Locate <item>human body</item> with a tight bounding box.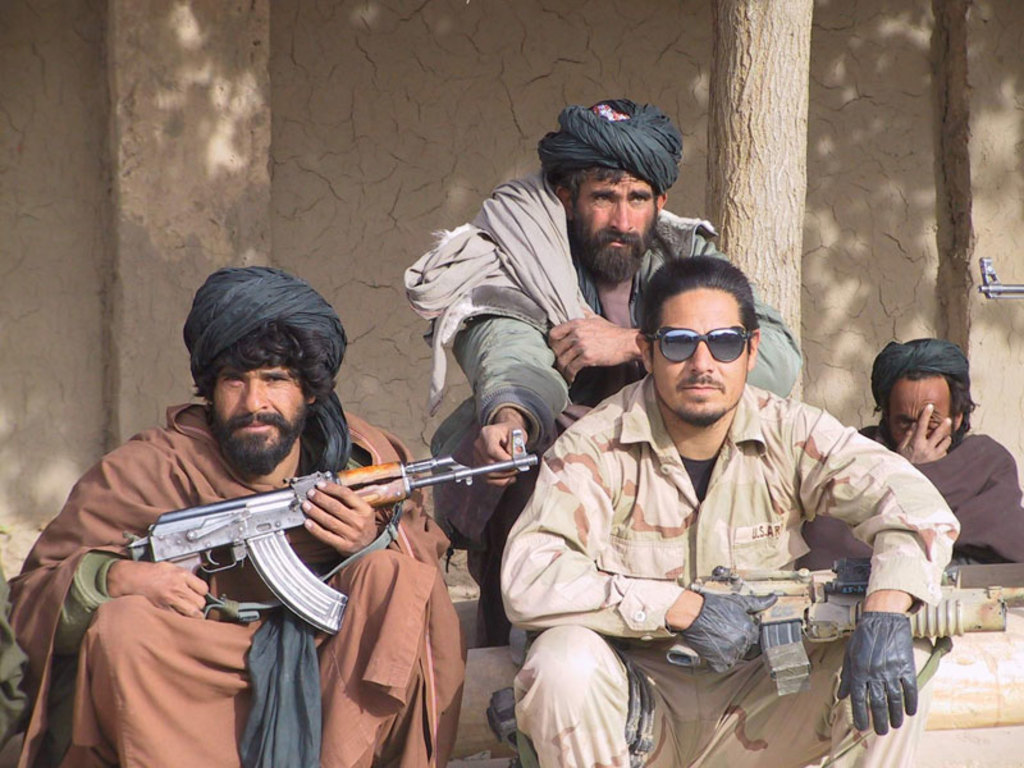
x1=792 y1=328 x2=1023 y2=580.
